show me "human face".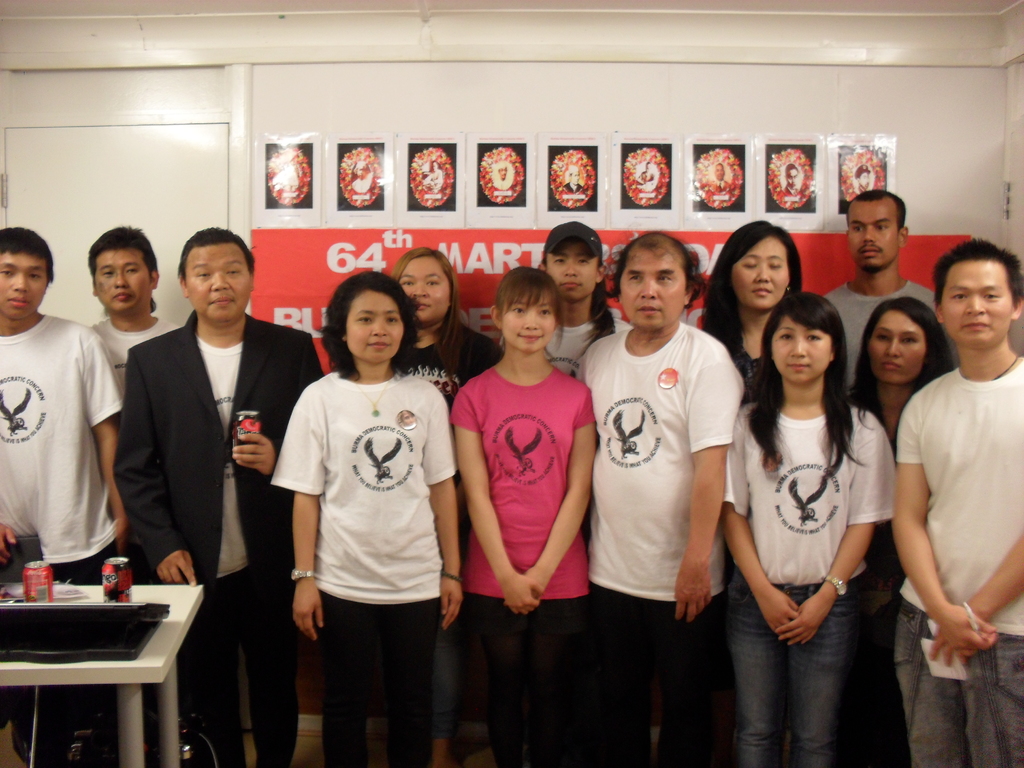
"human face" is here: x1=769 y1=314 x2=836 y2=383.
